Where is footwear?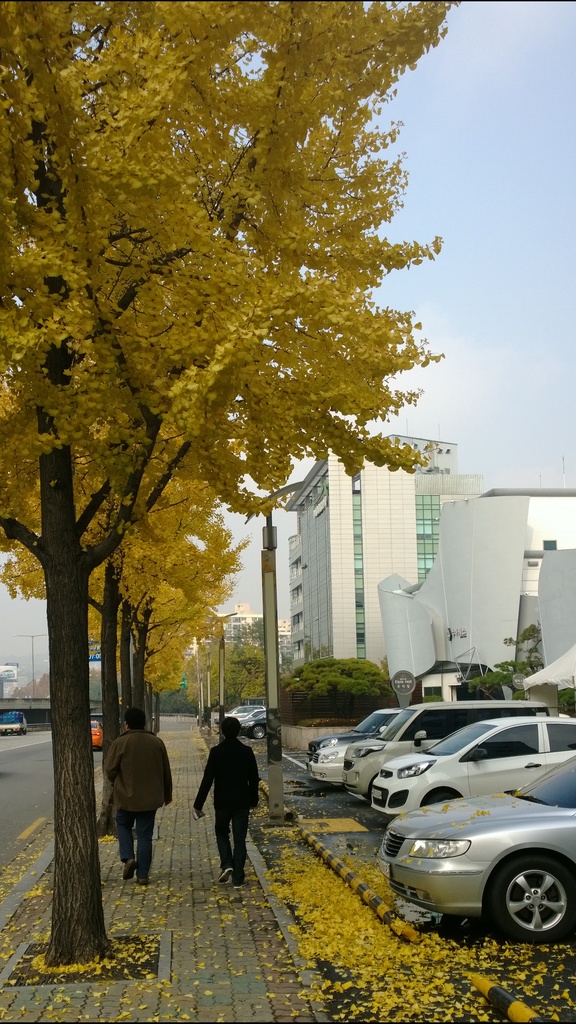
x1=220 y1=865 x2=236 y2=884.
